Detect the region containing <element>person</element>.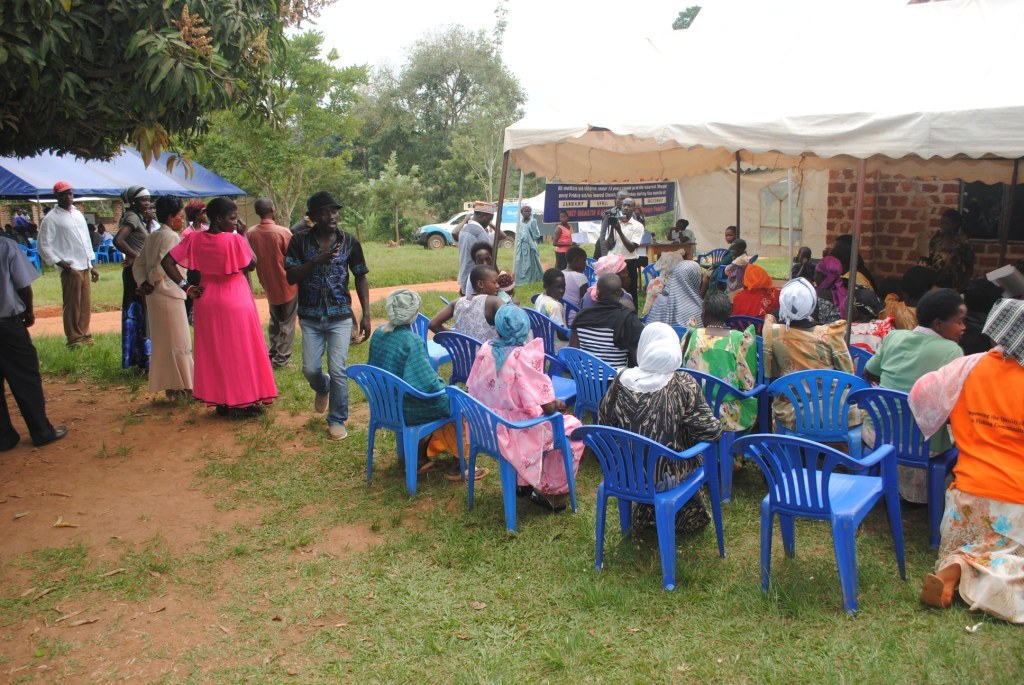
[34, 179, 100, 354].
